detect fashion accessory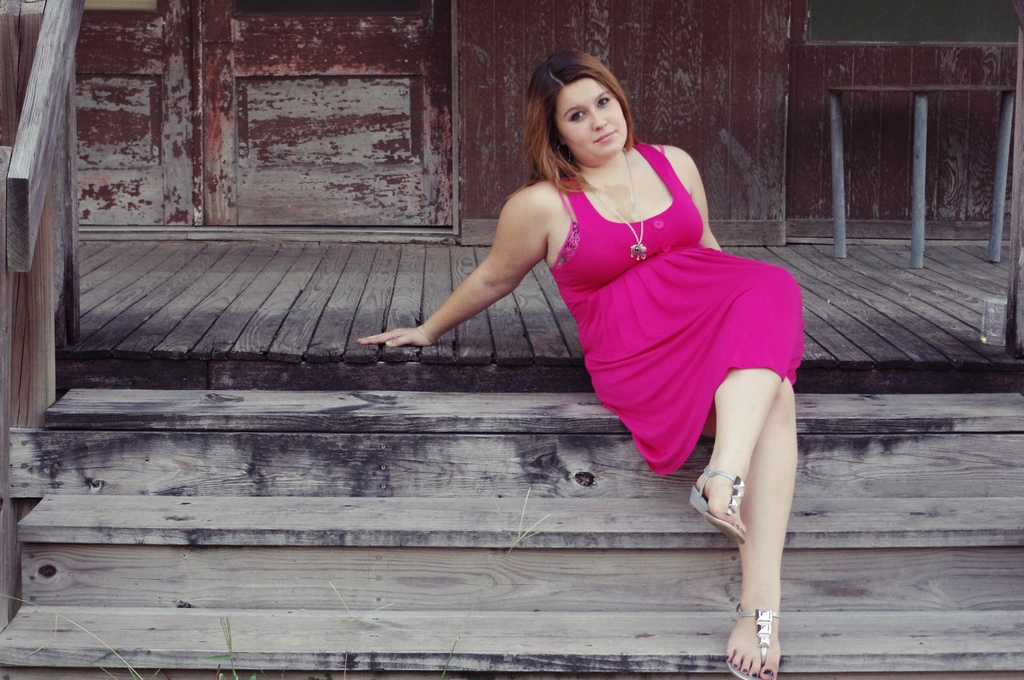
(left=386, top=339, right=395, bottom=345)
